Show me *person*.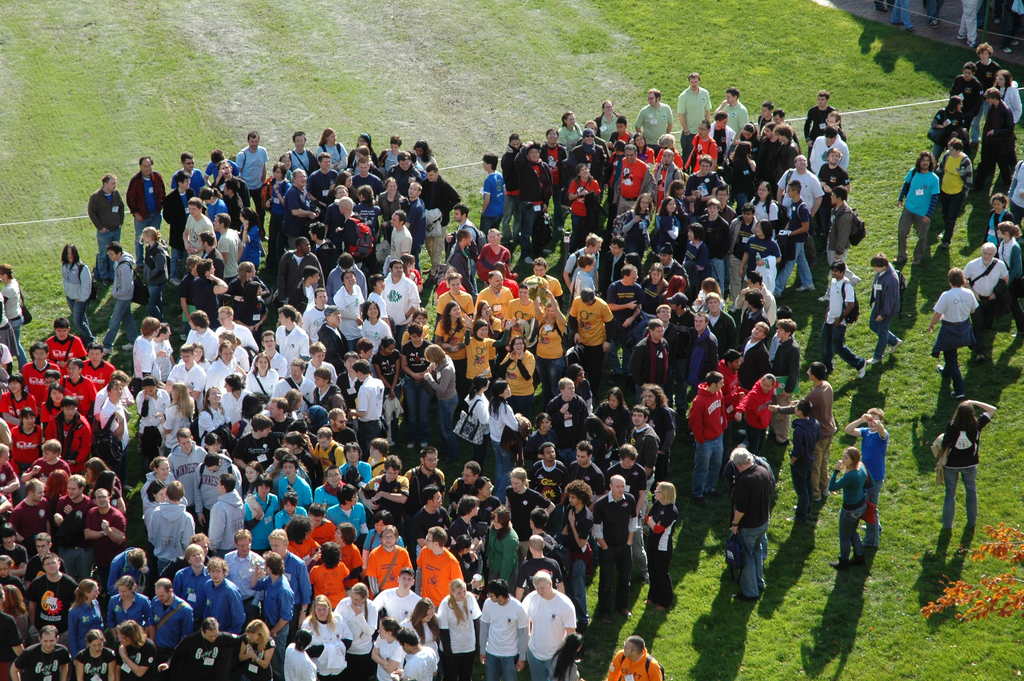
*person* is here: x1=442 y1=489 x2=483 y2=583.
